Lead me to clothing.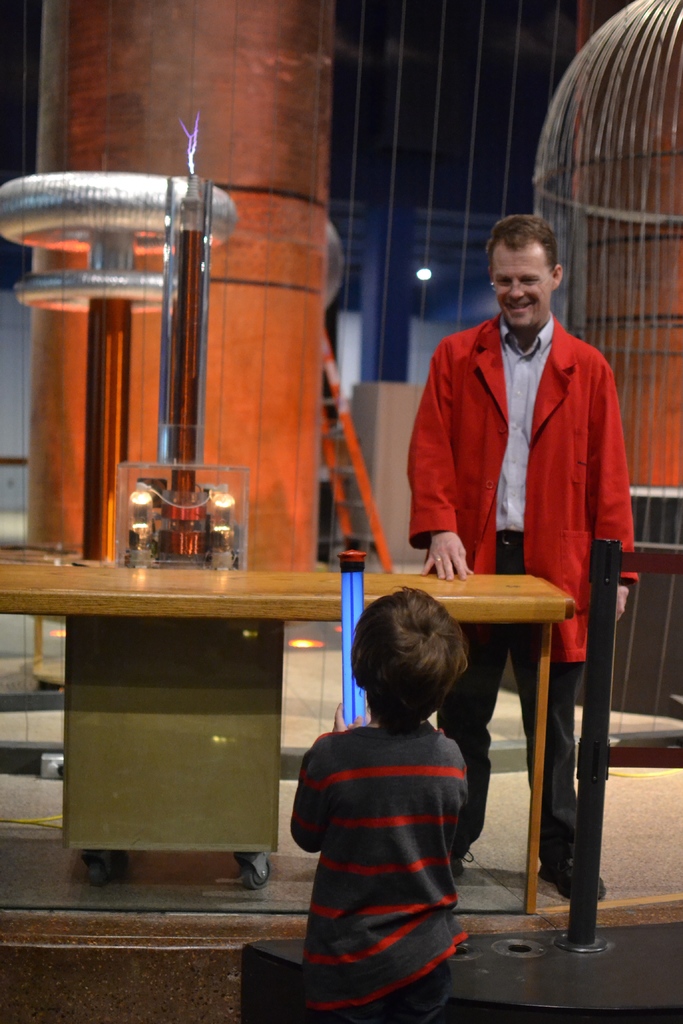
Lead to 284 699 492 1006.
